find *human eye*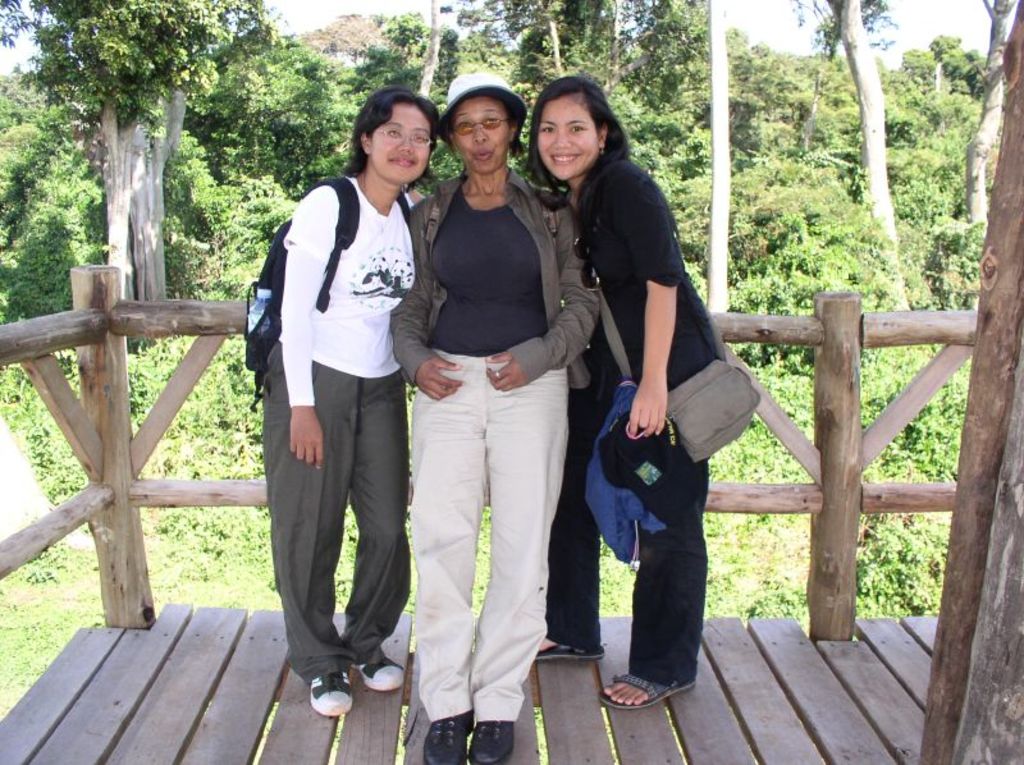
box(384, 128, 403, 137)
